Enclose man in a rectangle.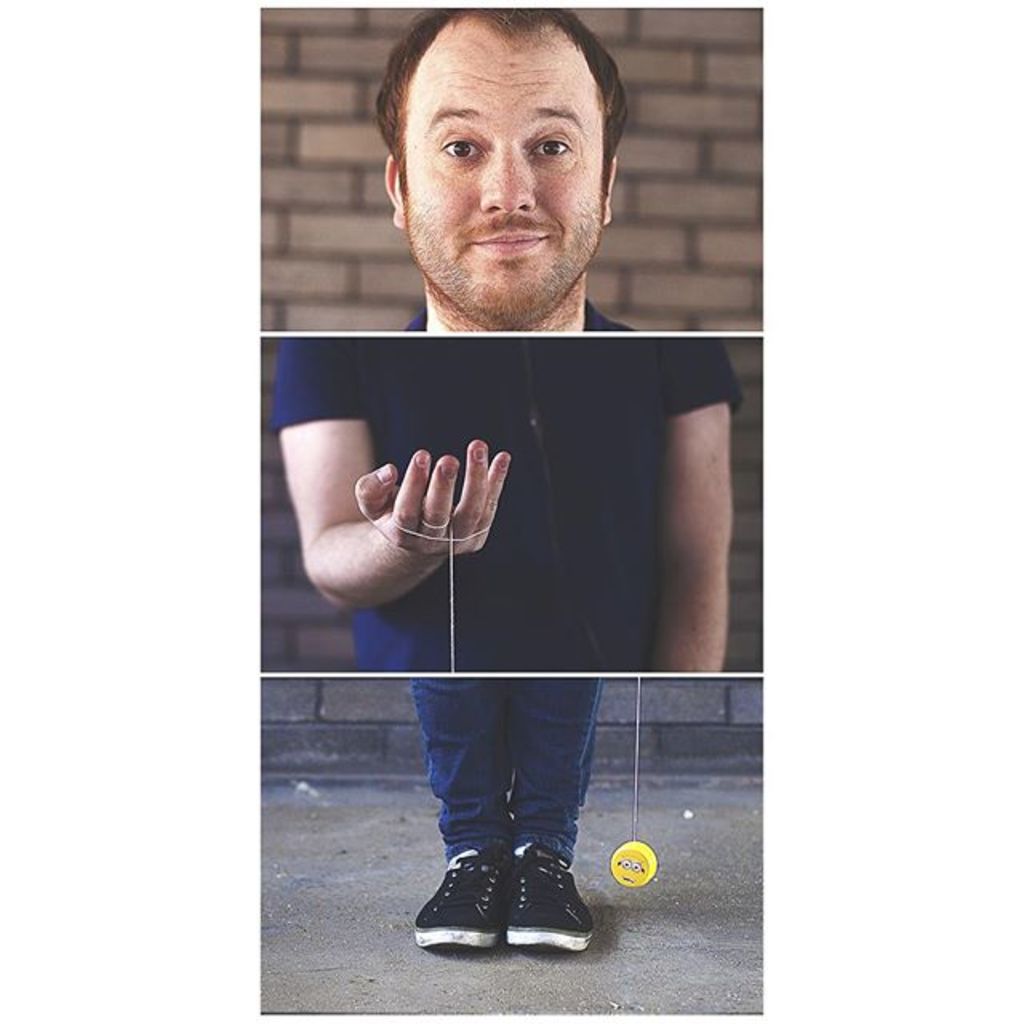
{"x1": 374, "y1": 0, "x2": 667, "y2": 344}.
